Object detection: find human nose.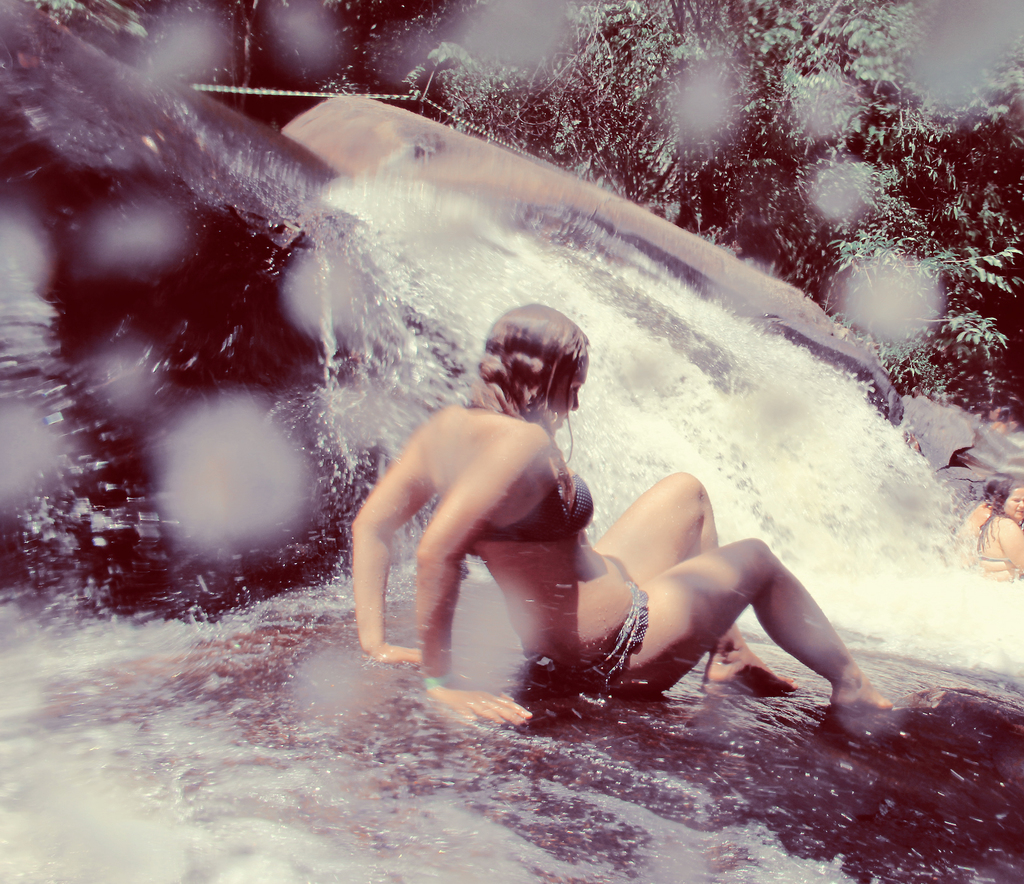
select_region(570, 384, 579, 407).
